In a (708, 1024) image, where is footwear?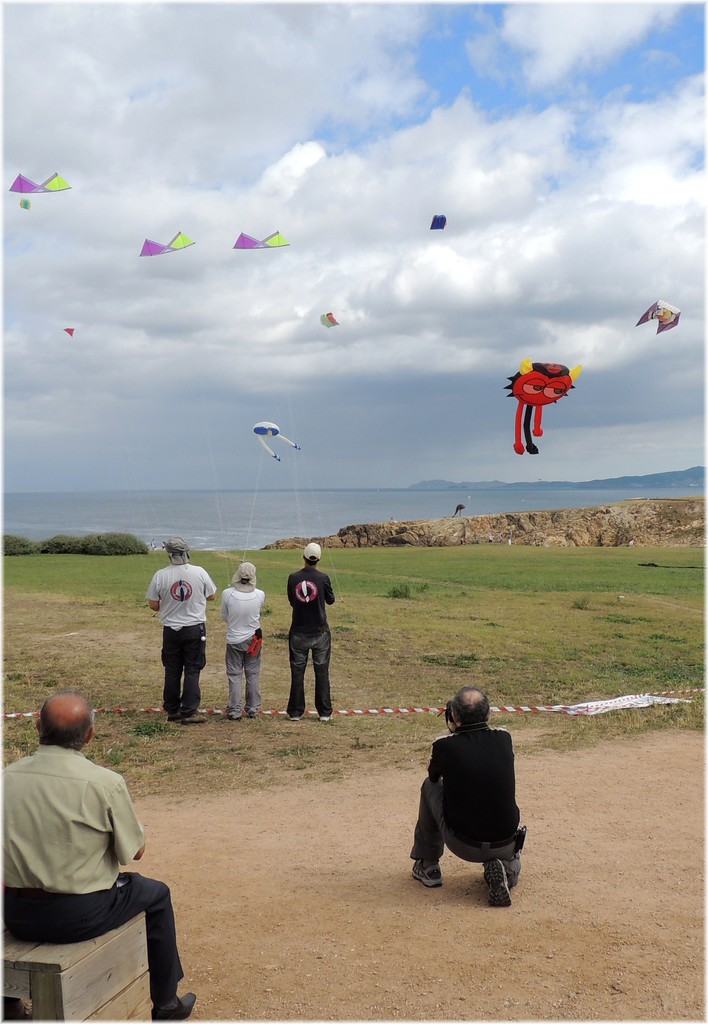
<region>249, 707, 259, 716</region>.
